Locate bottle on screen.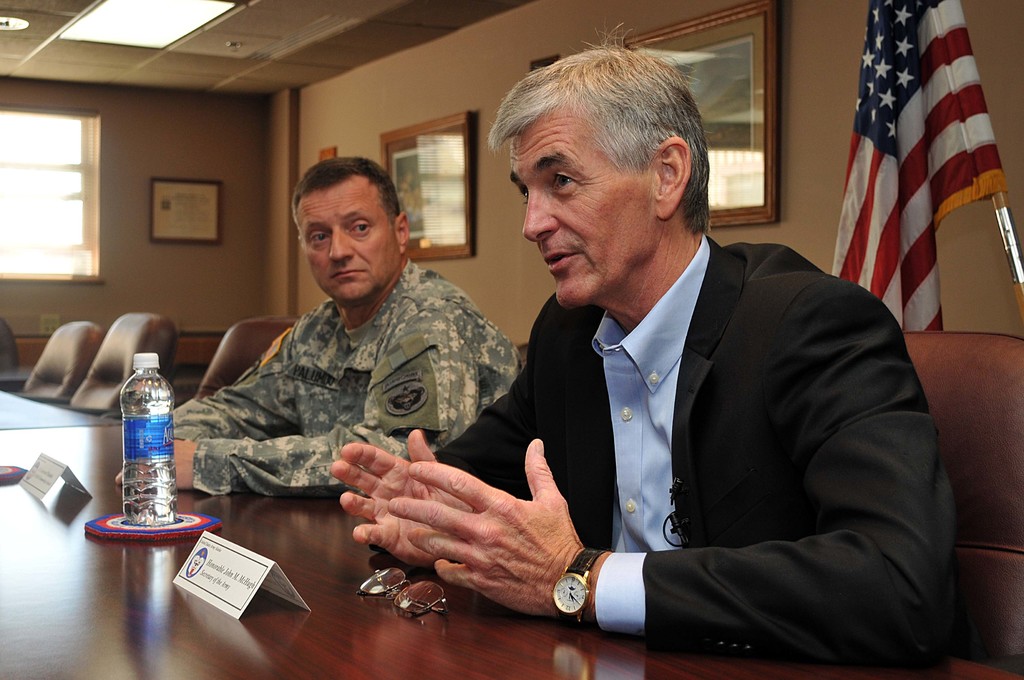
On screen at bbox=(118, 347, 182, 525).
